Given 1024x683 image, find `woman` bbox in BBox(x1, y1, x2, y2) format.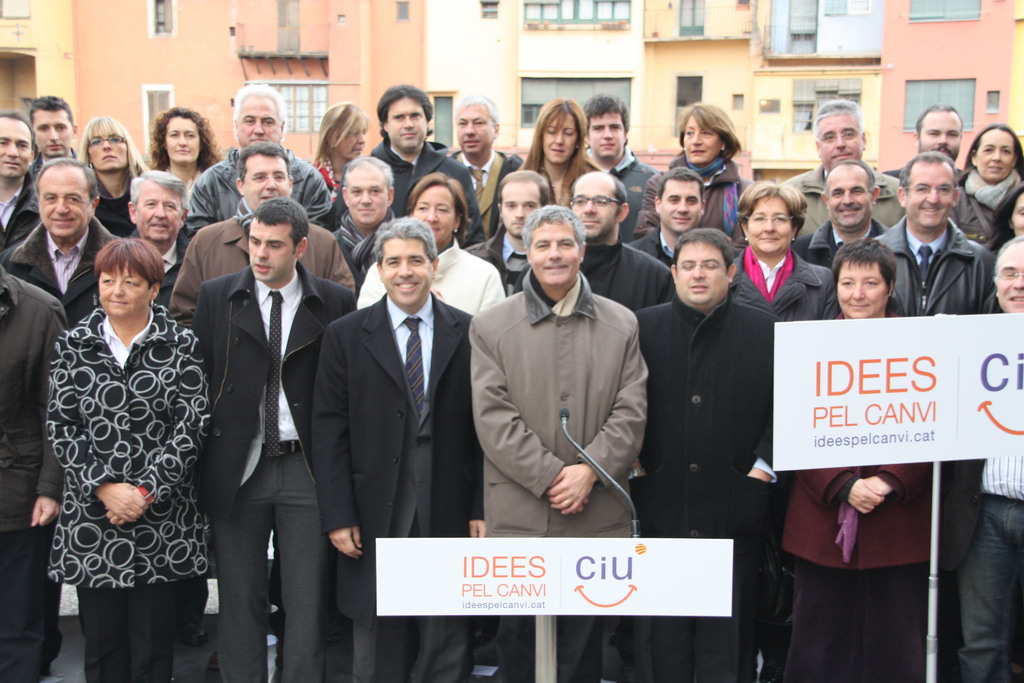
BBox(355, 170, 511, 319).
